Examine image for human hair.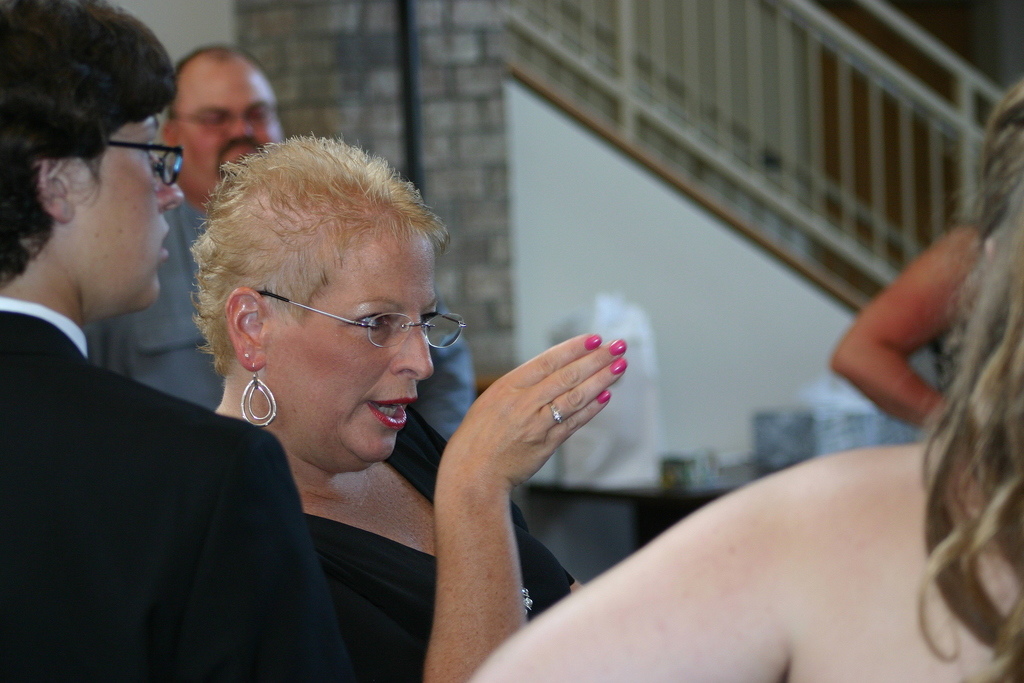
Examination result: 915:81:1023:682.
